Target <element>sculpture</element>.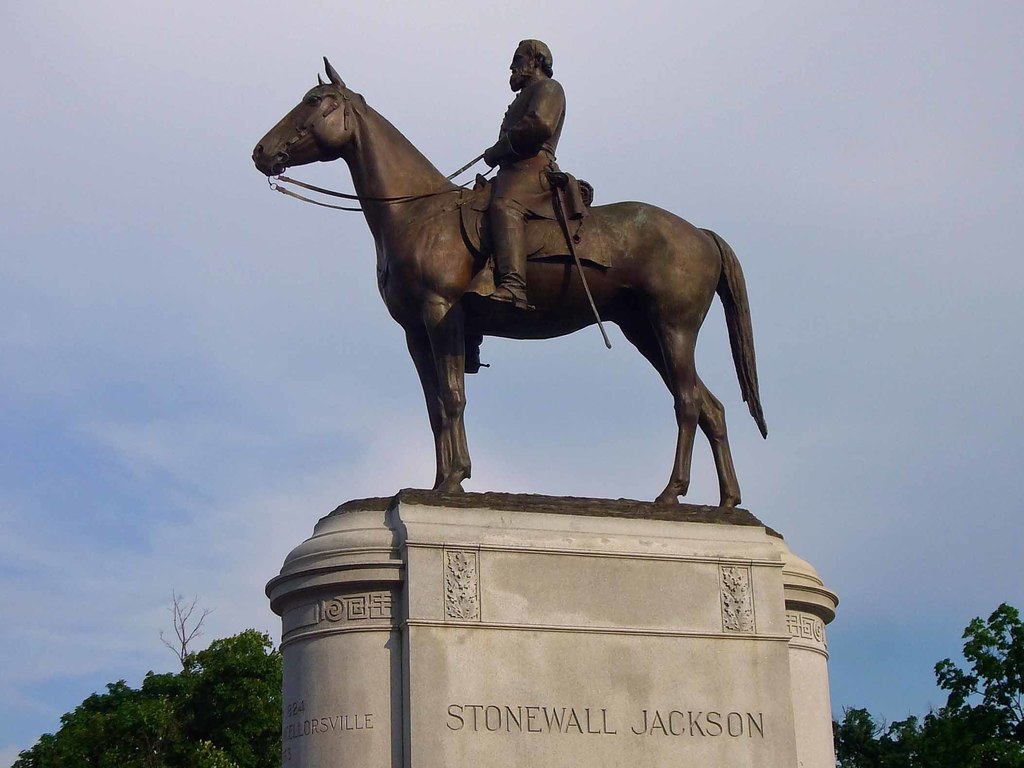
Target region: box=[255, 39, 776, 547].
